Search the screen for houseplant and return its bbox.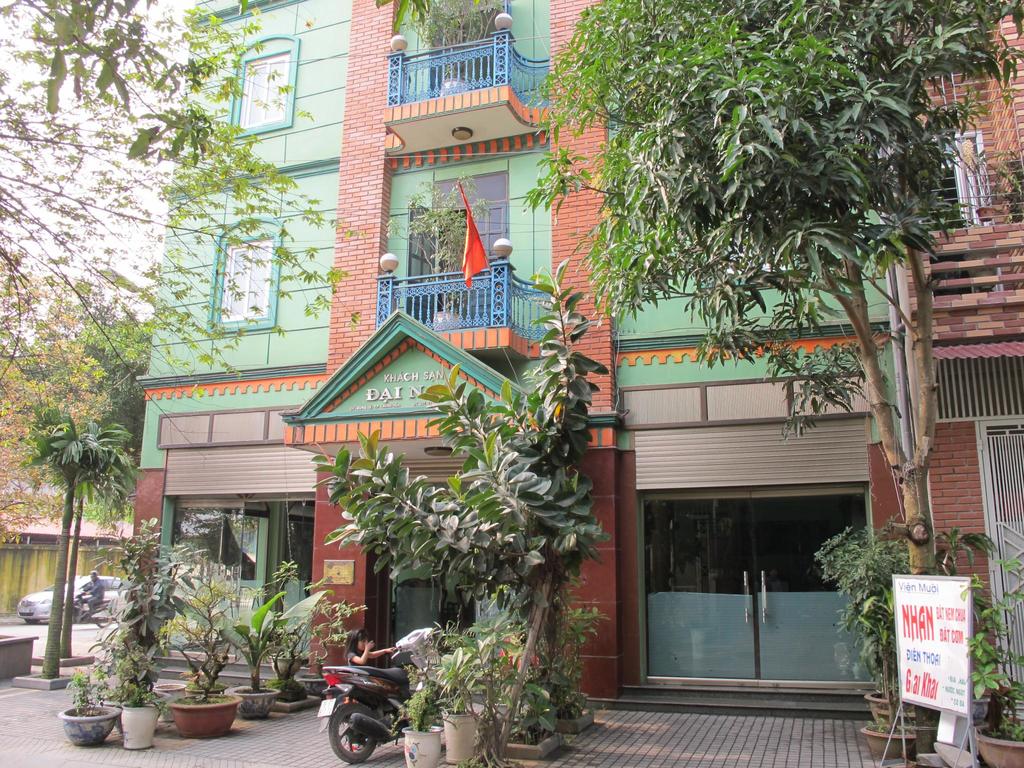
Found: rect(808, 512, 911, 725).
